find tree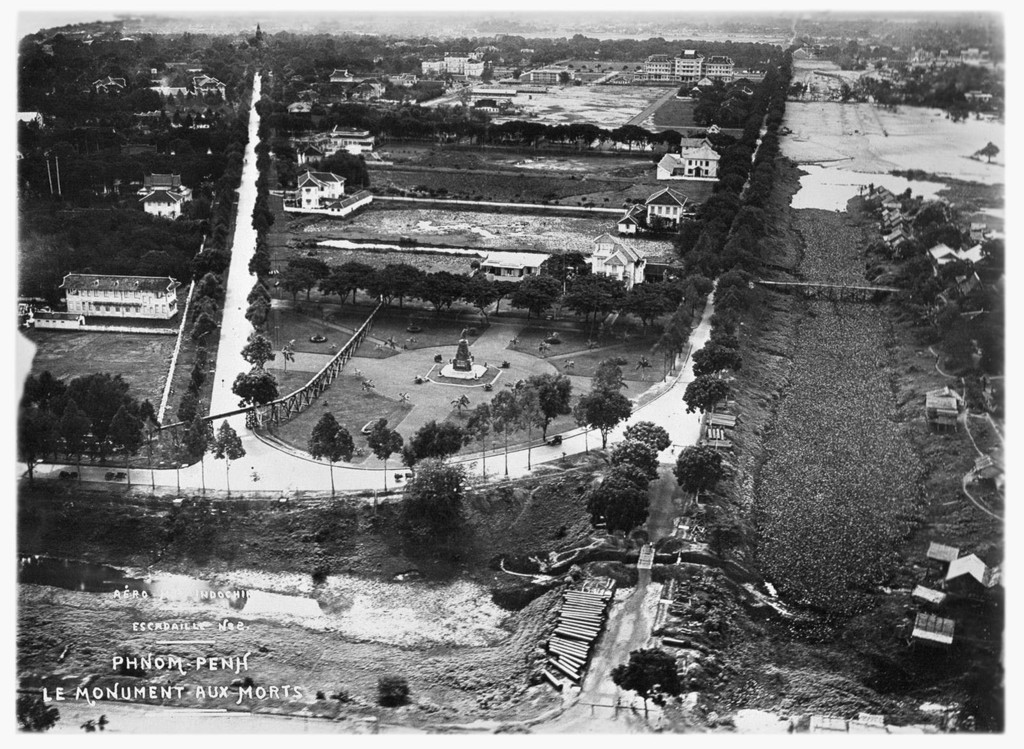
609 640 685 719
